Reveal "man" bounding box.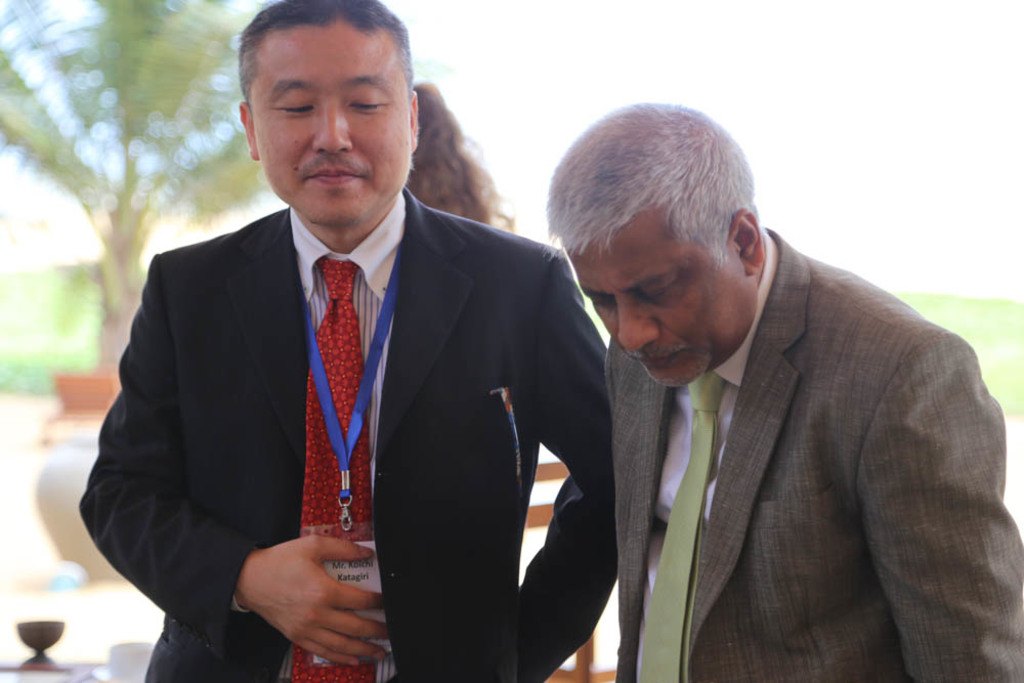
Revealed: 96, 30, 655, 674.
